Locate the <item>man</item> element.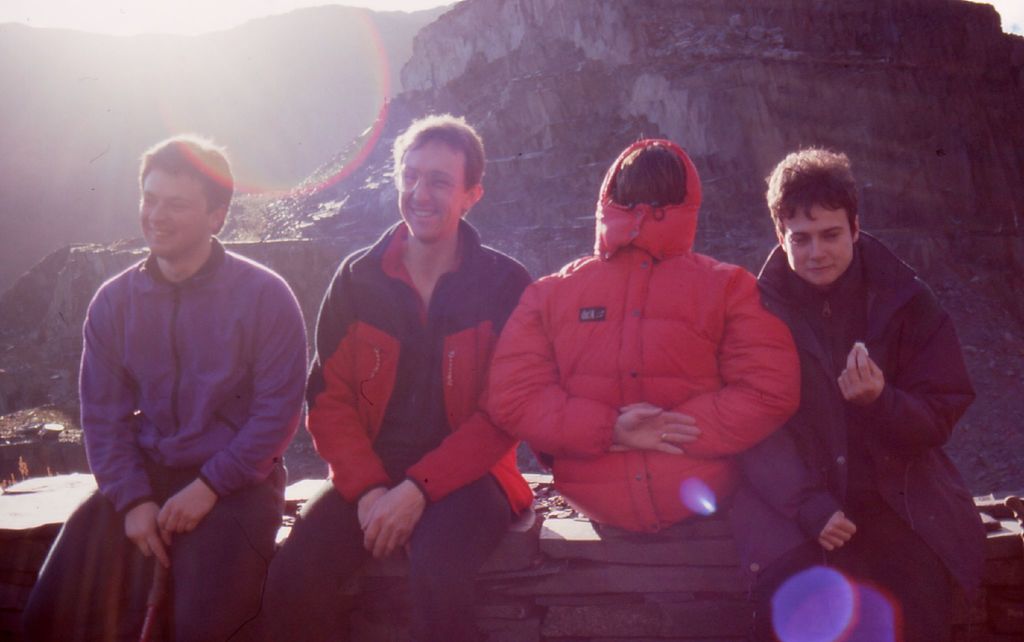
Element bbox: box(737, 149, 993, 641).
